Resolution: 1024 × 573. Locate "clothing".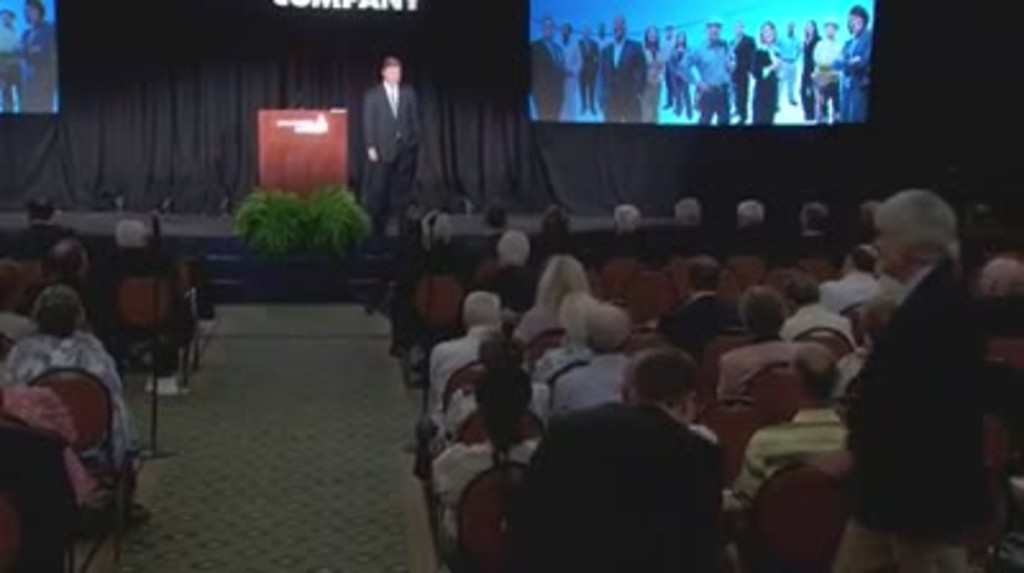
select_region(663, 292, 742, 361).
